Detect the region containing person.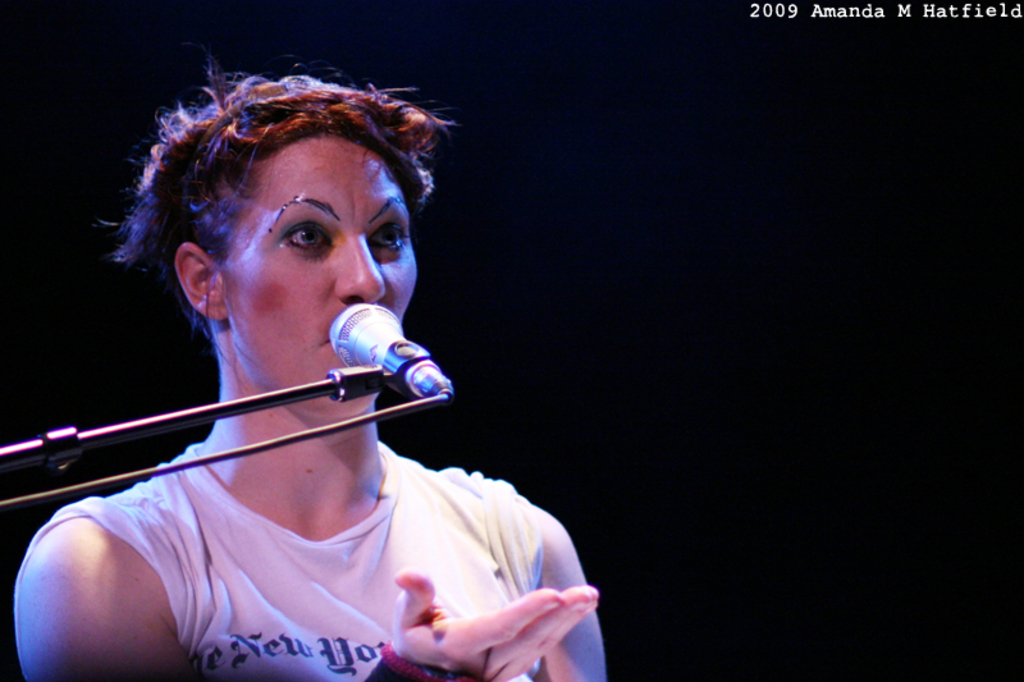
l=18, t=67, r=626, b=681.
